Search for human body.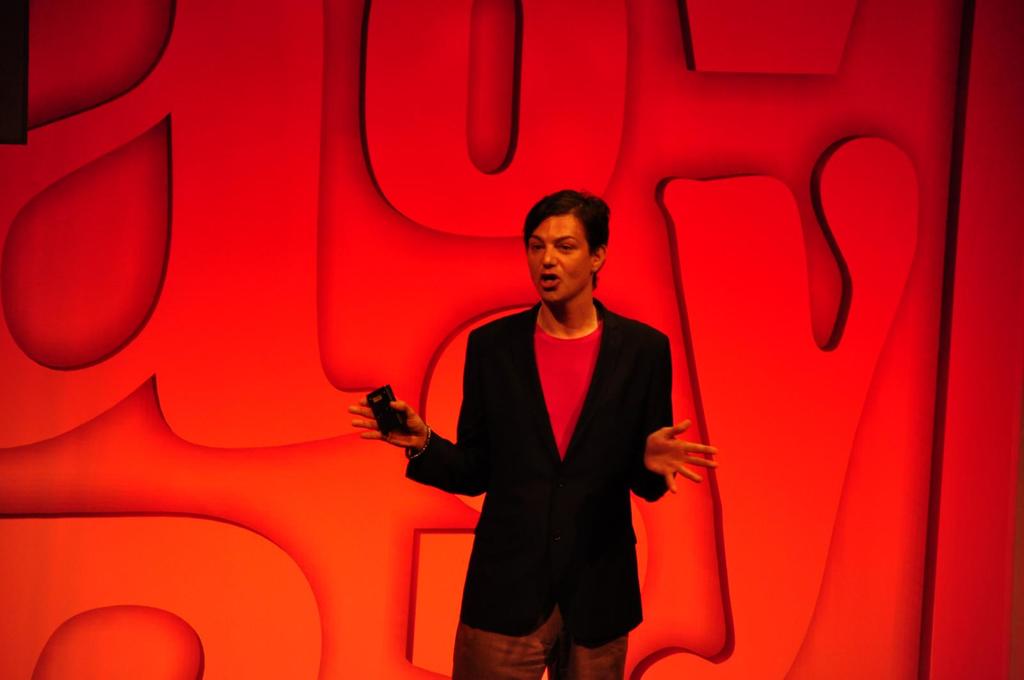
Found at box=[419, 175, 682, 679].
